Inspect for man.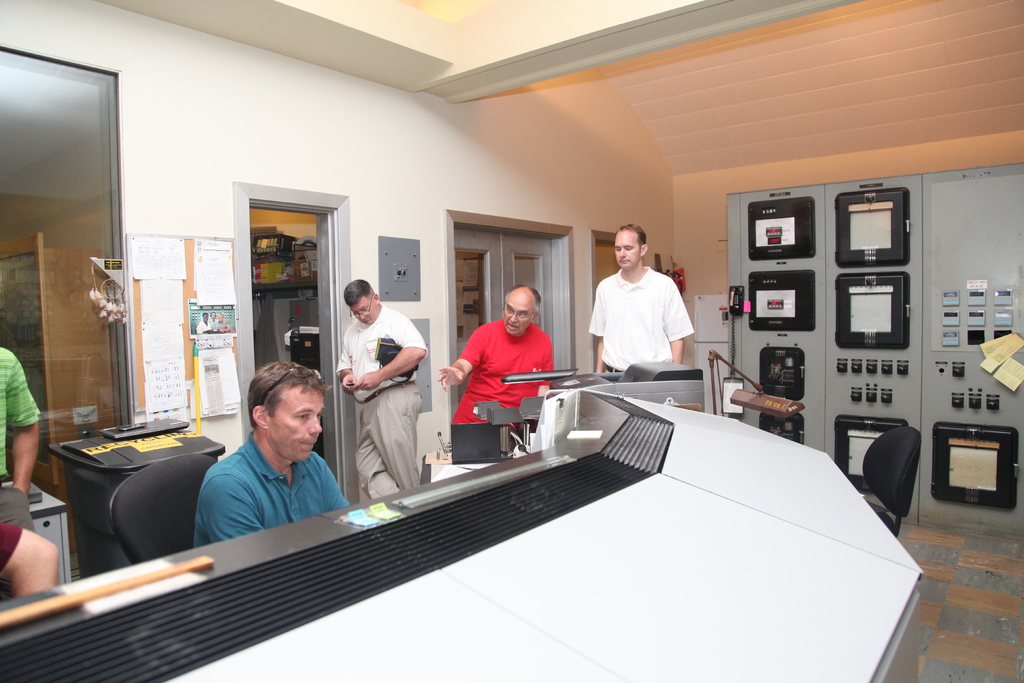
Inspection: pyautogui.locateOnScreen(433, 288, 558, 420).
